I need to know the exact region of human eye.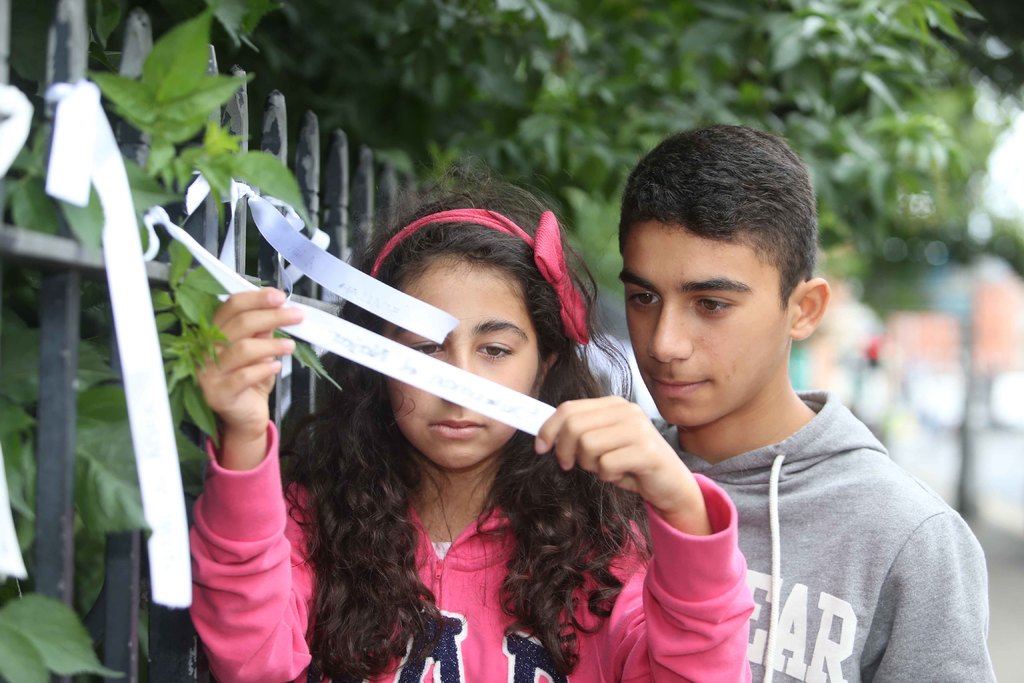
Region: [687,293,733,318].
